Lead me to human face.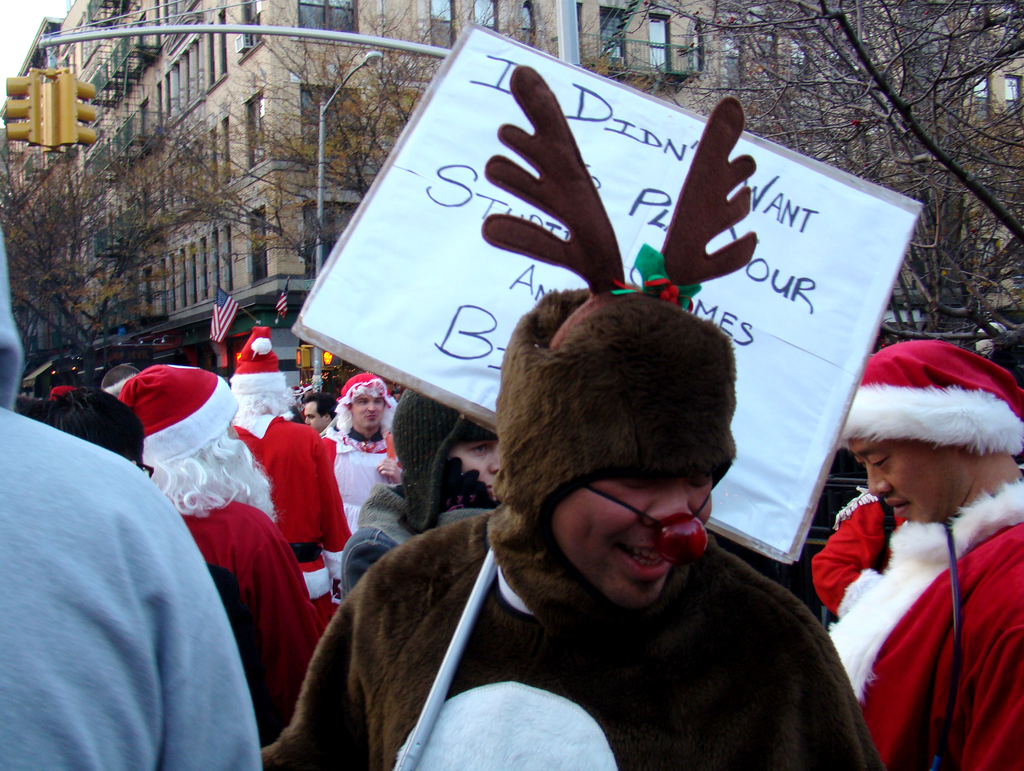
Lead to bbox=(448, 441, 501, 495).
